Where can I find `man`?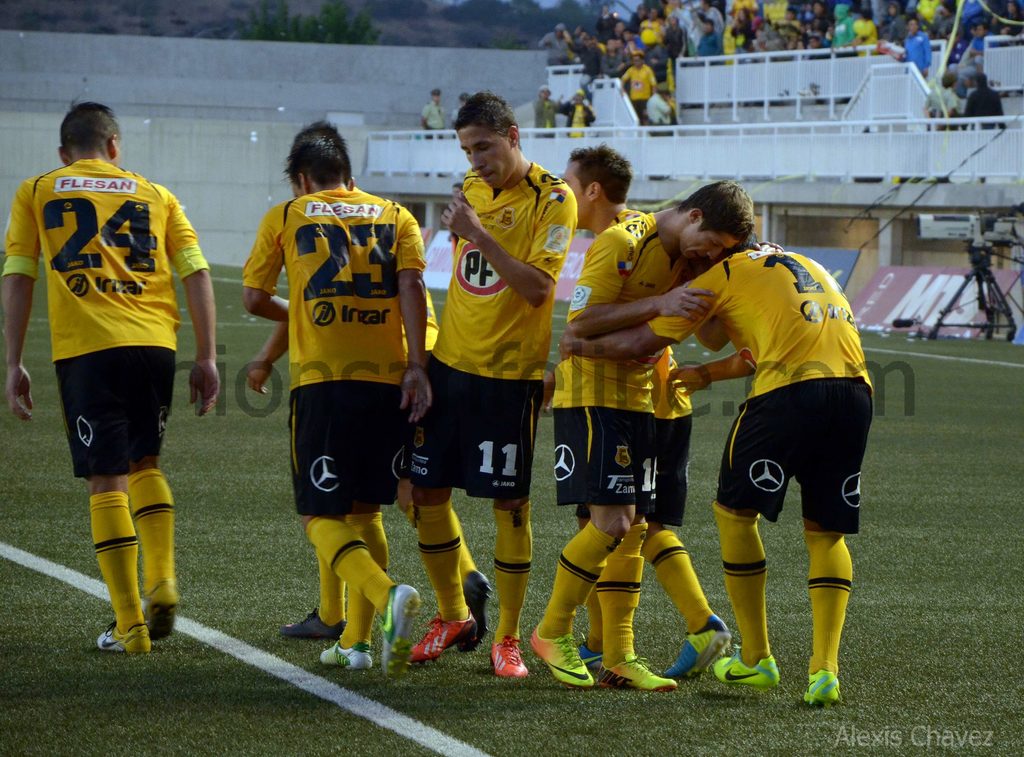
You can find it at 961:70:1002:132.
